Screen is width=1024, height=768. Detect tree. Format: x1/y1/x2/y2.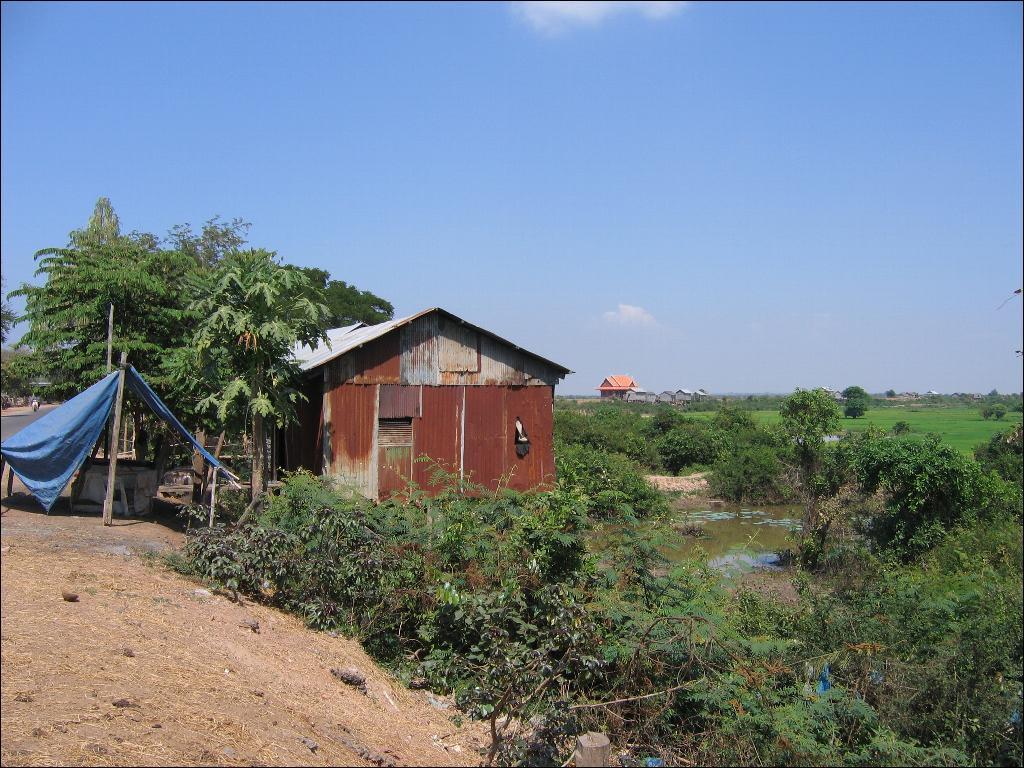
0/183/204/432.
